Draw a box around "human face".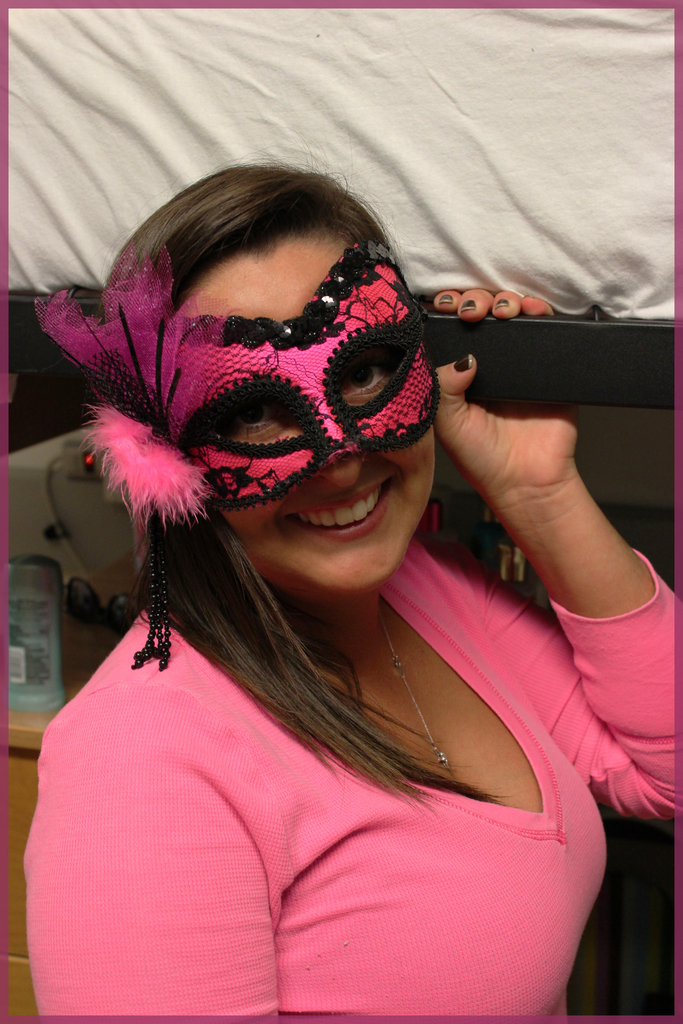
(x1=171, y1=225, x2=435, y2=595).
